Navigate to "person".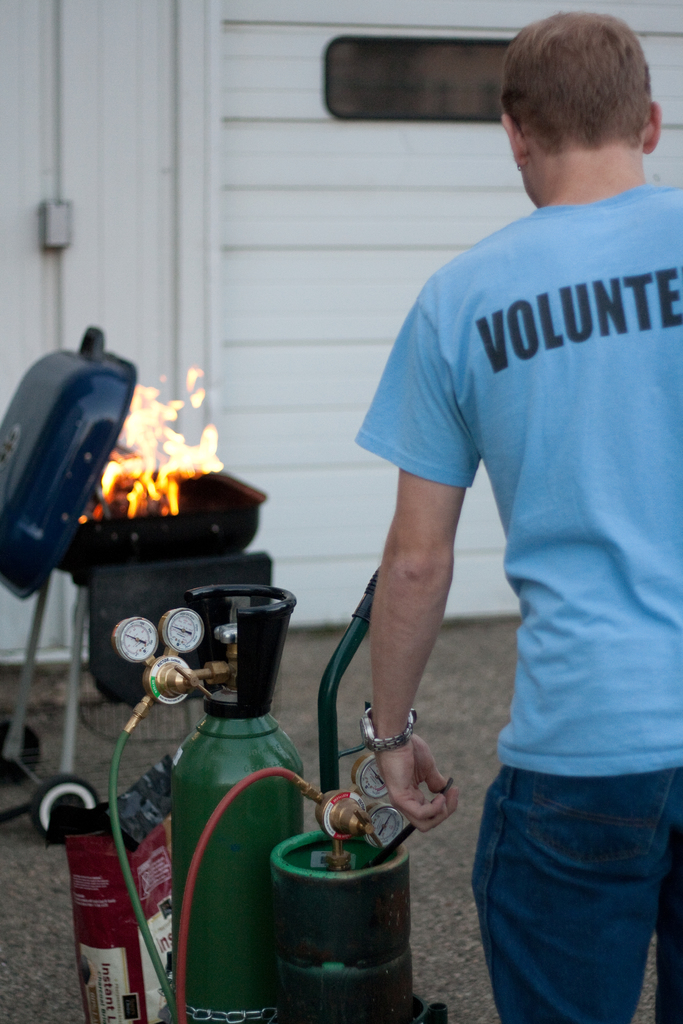
Navigation target: bbox=[315, 33, 664, 940].
